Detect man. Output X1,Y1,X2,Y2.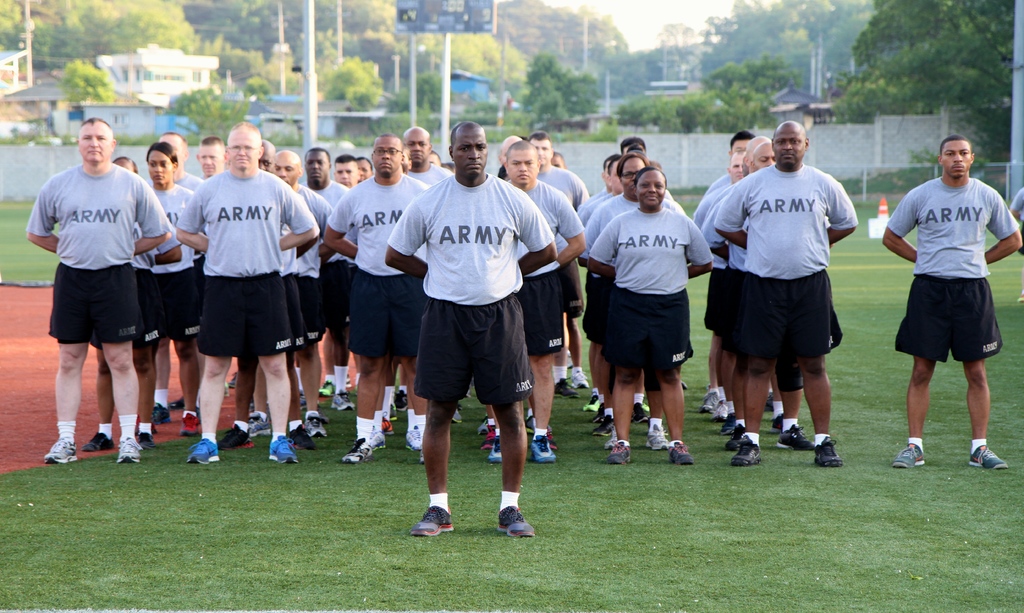
871,129,1023,477.
